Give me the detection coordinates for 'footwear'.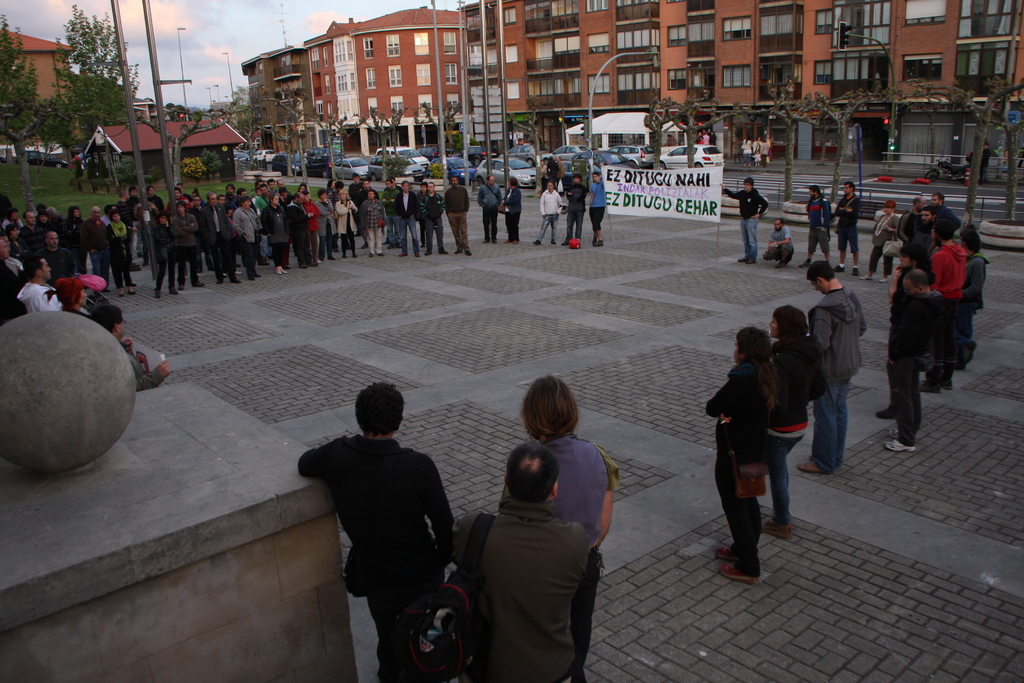
(775,264,787,270).
